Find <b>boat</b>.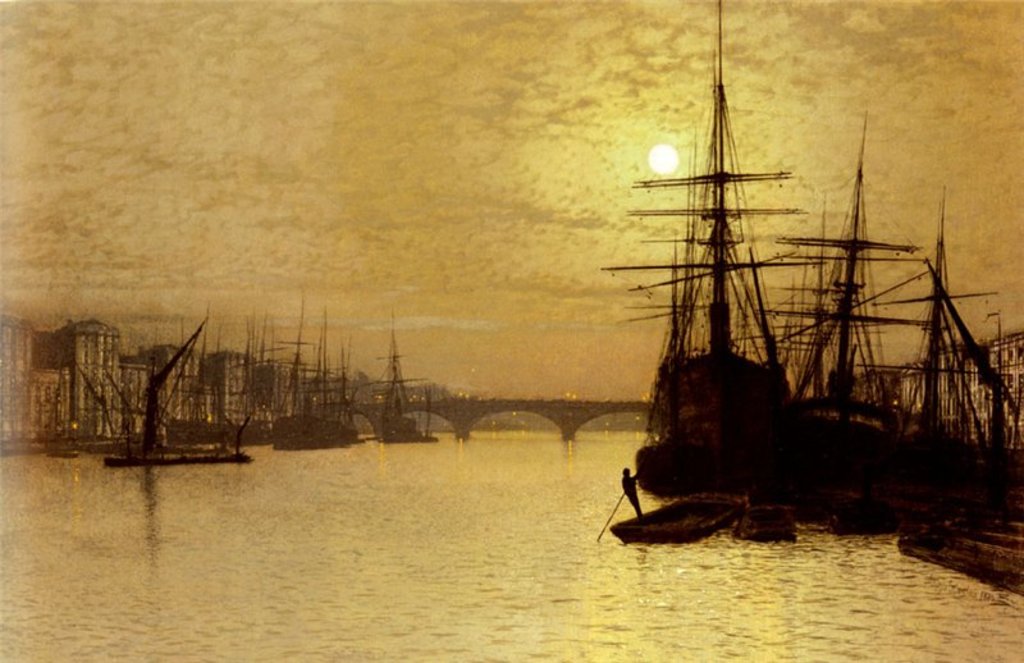
crop(608, 493, 746, 544).
